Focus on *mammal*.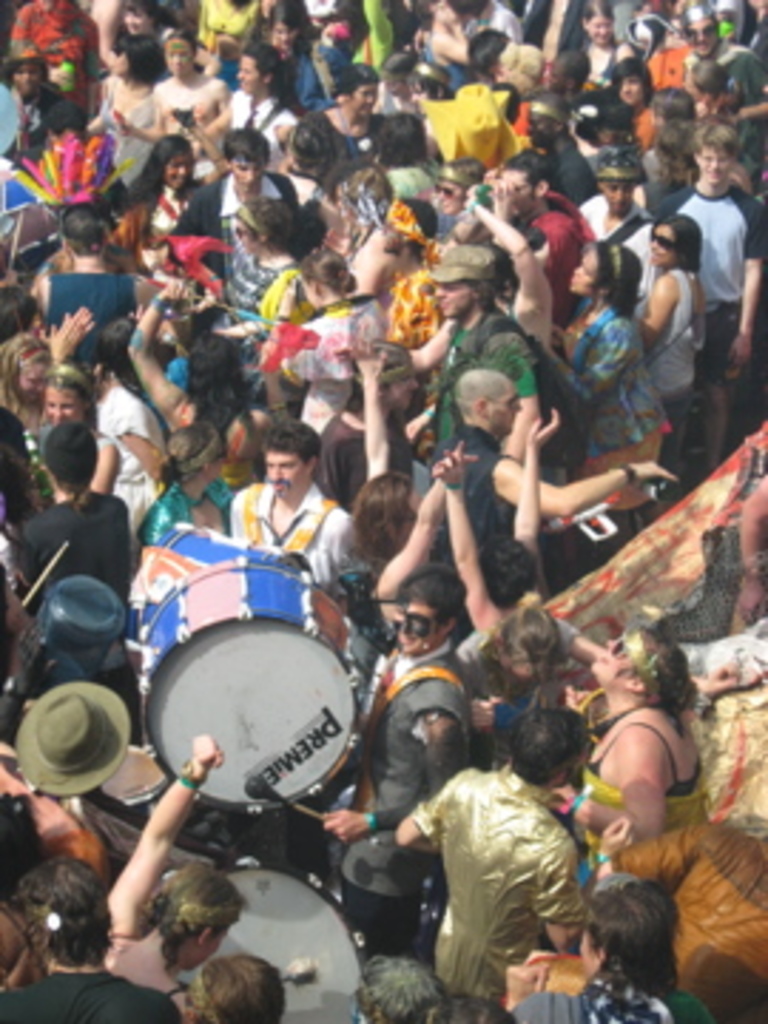
Focused at [393, 737, 603, 976].
